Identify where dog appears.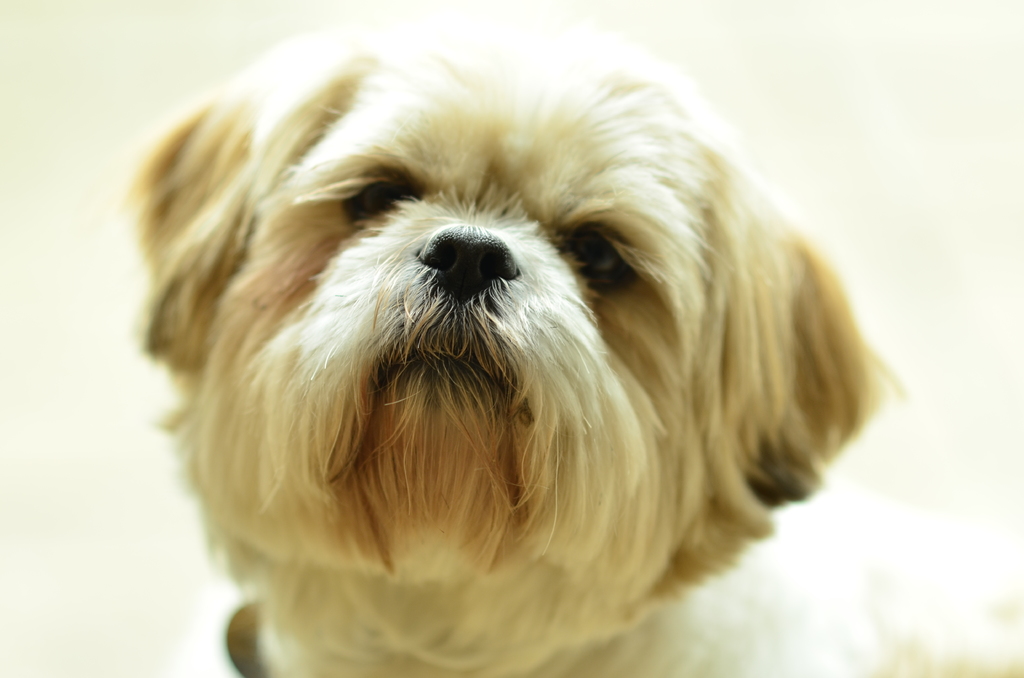
Appears at <region>123, 18, 1023, 677</region>.
